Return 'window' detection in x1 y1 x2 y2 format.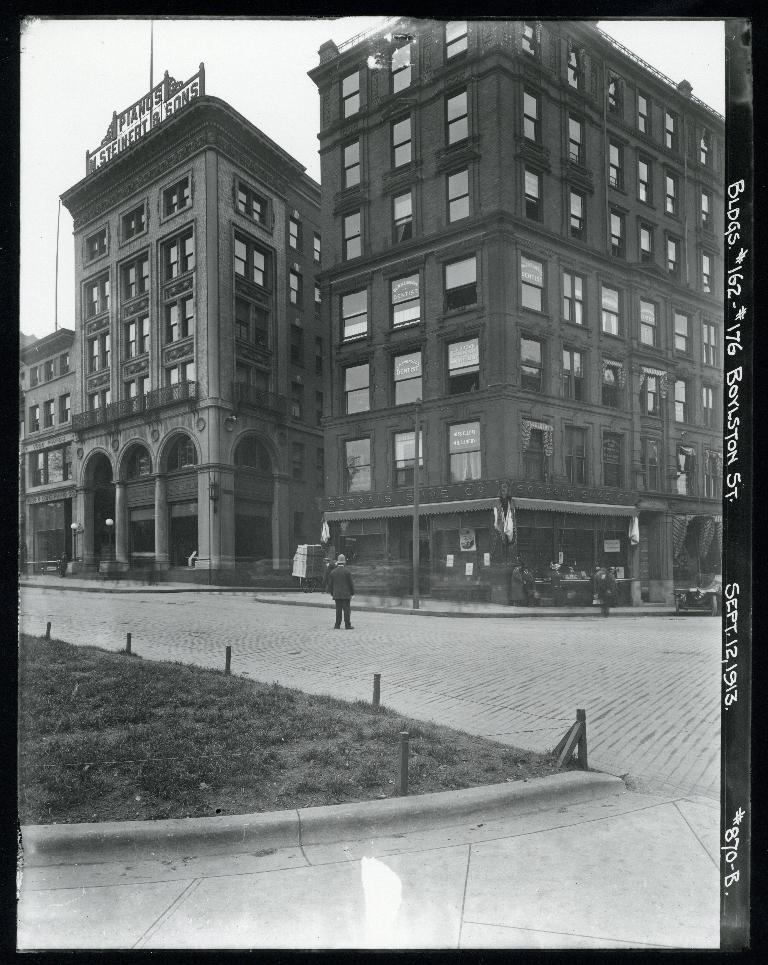
44 360 56 380.
